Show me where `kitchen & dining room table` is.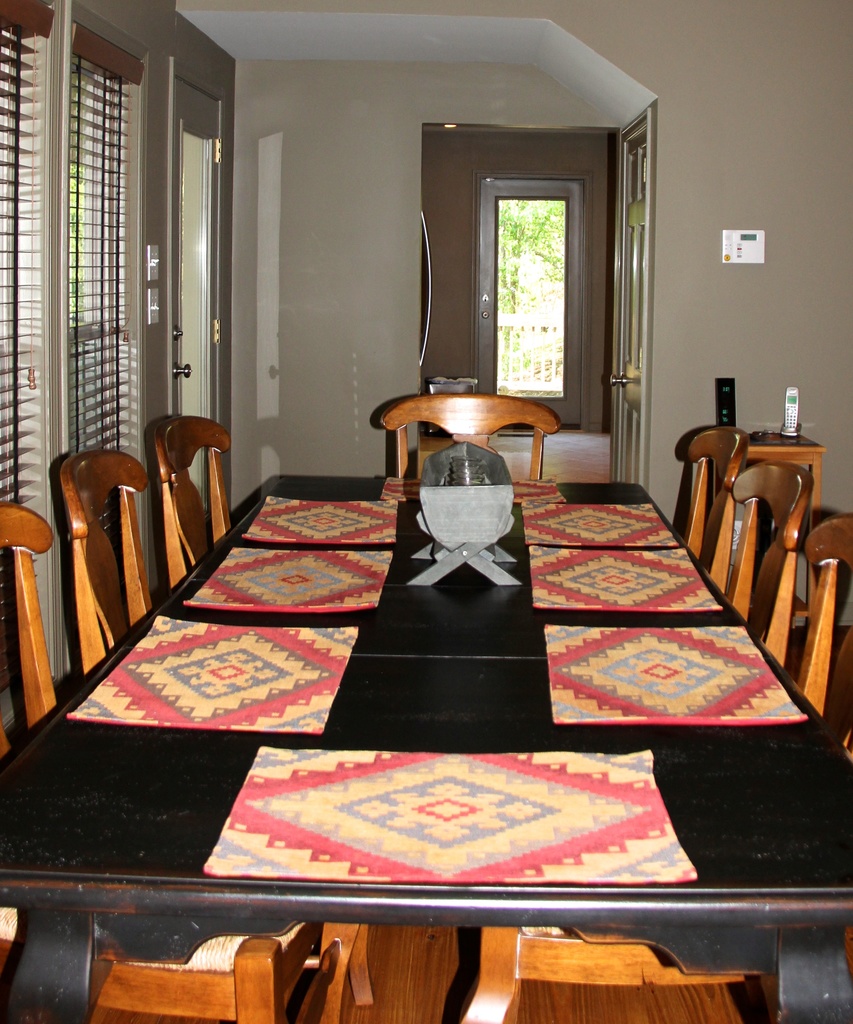
`kitchen & dining room table` is at <box>0,424,820,978</box>.
